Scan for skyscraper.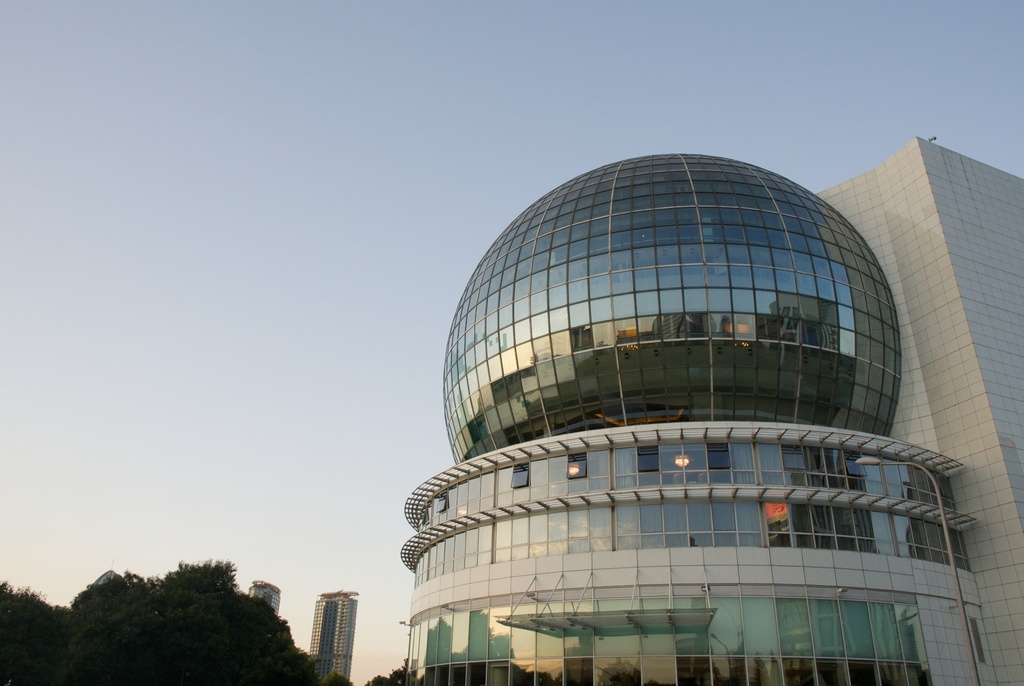
Scan result: Rect(246, 580, 282, 616).
